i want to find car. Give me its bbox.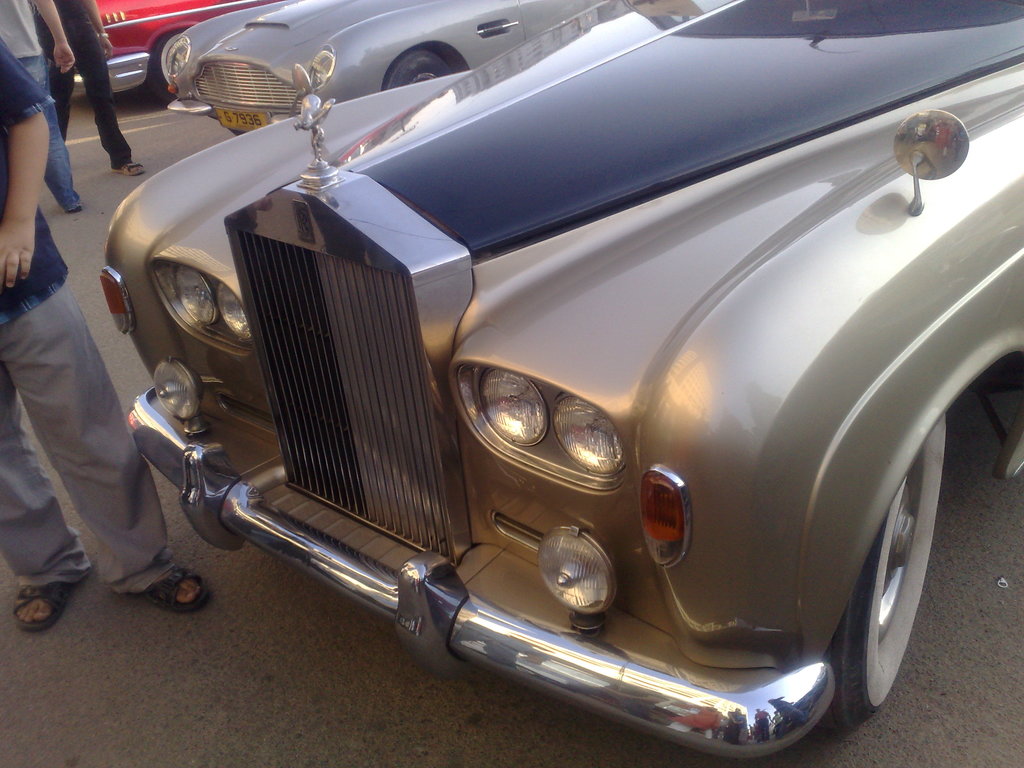
BBox(166, 0, 641, 136).
